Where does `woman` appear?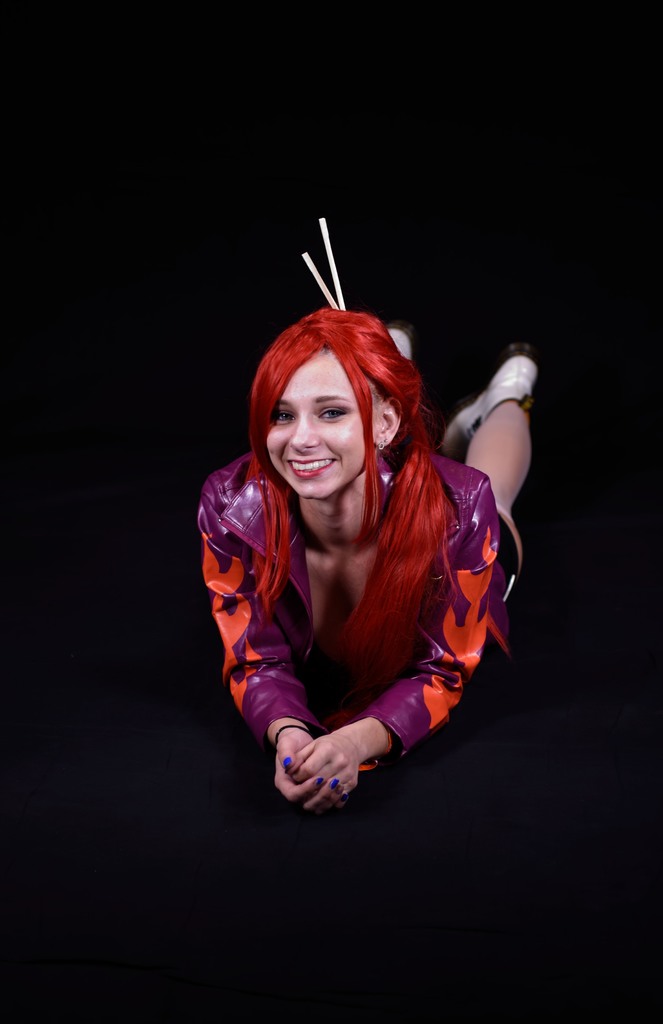
Appears at 191, 228, 510, 817.
